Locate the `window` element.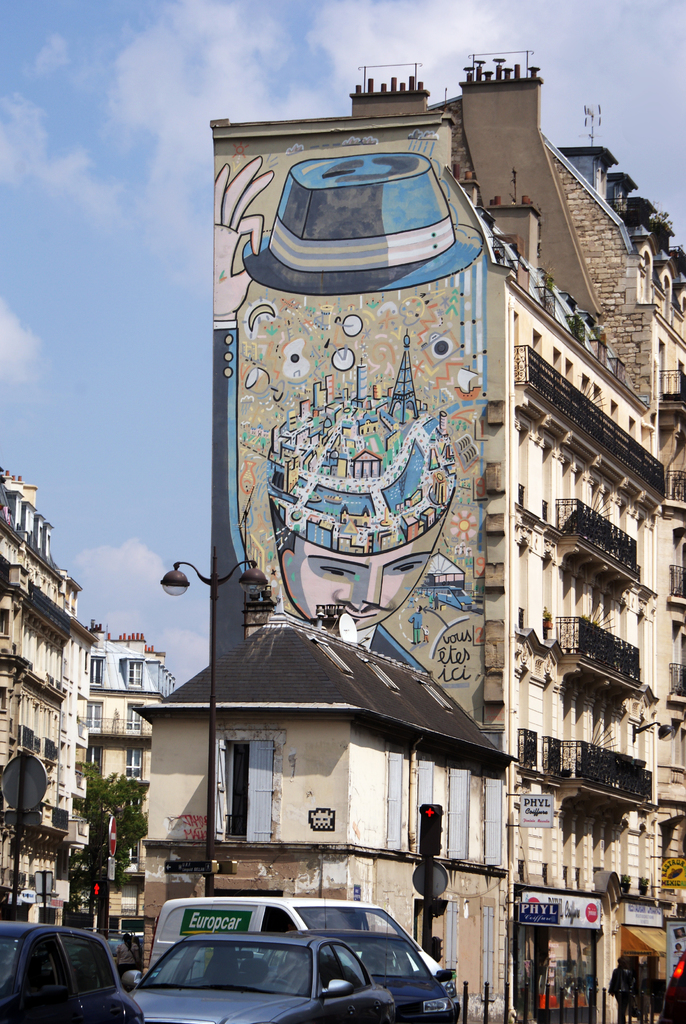
Element bbox: [482,769,500,869].
